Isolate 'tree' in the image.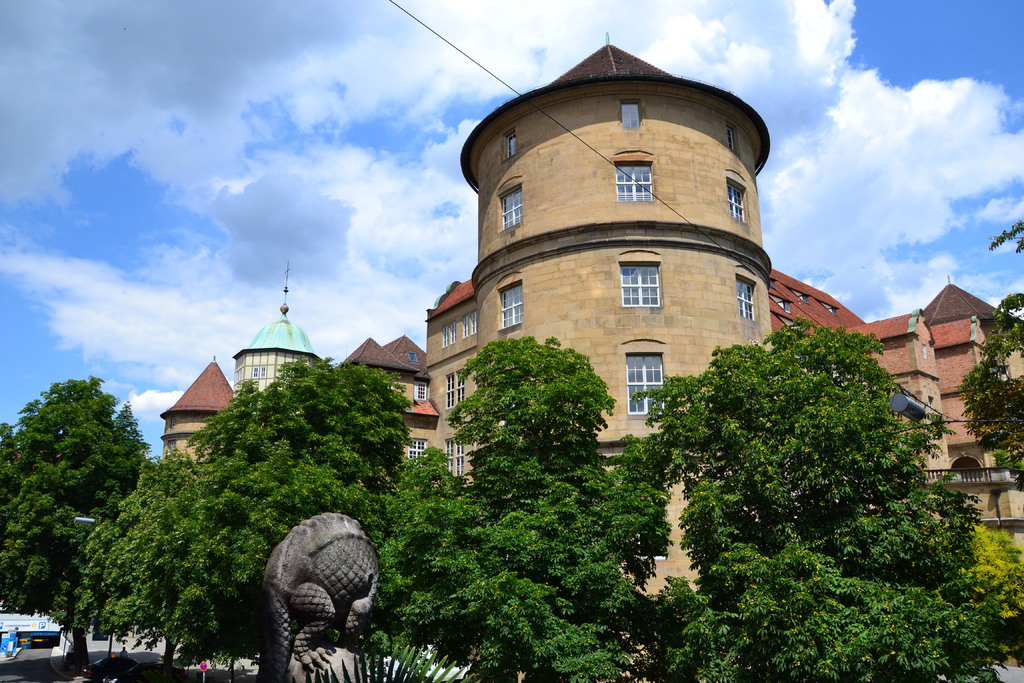
Isolated region: (left=168, top=350, right=418, bottom=682).
